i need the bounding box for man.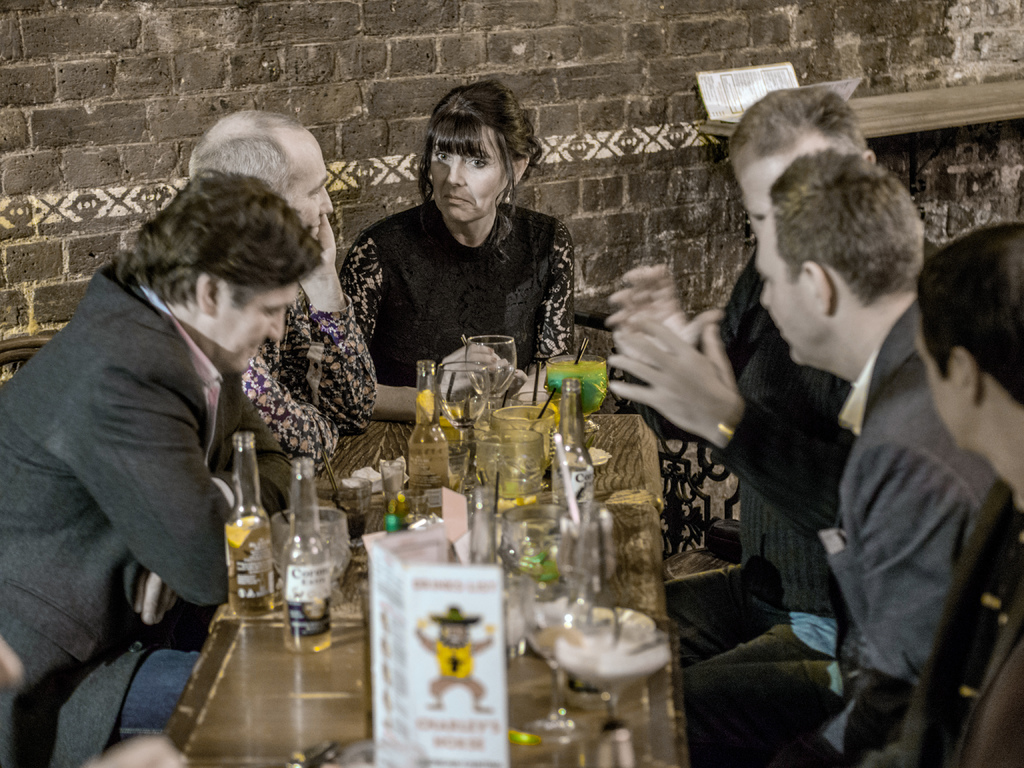
Here it is: detection(602, 87, 879, 668).
